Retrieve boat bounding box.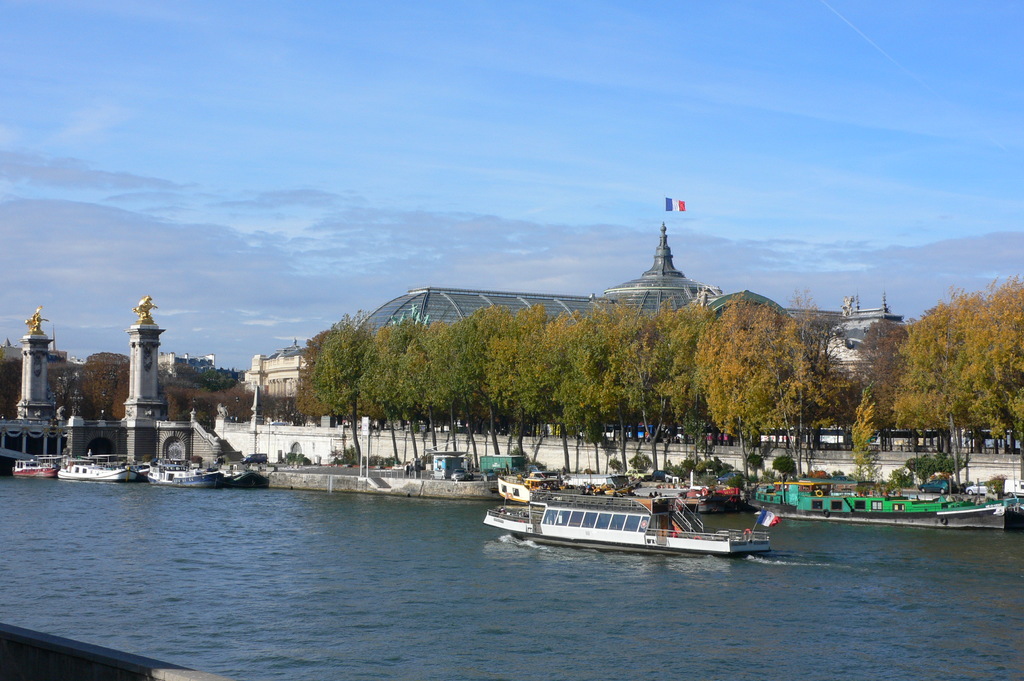
Bounding box: 781, 474, 1023, 533.
